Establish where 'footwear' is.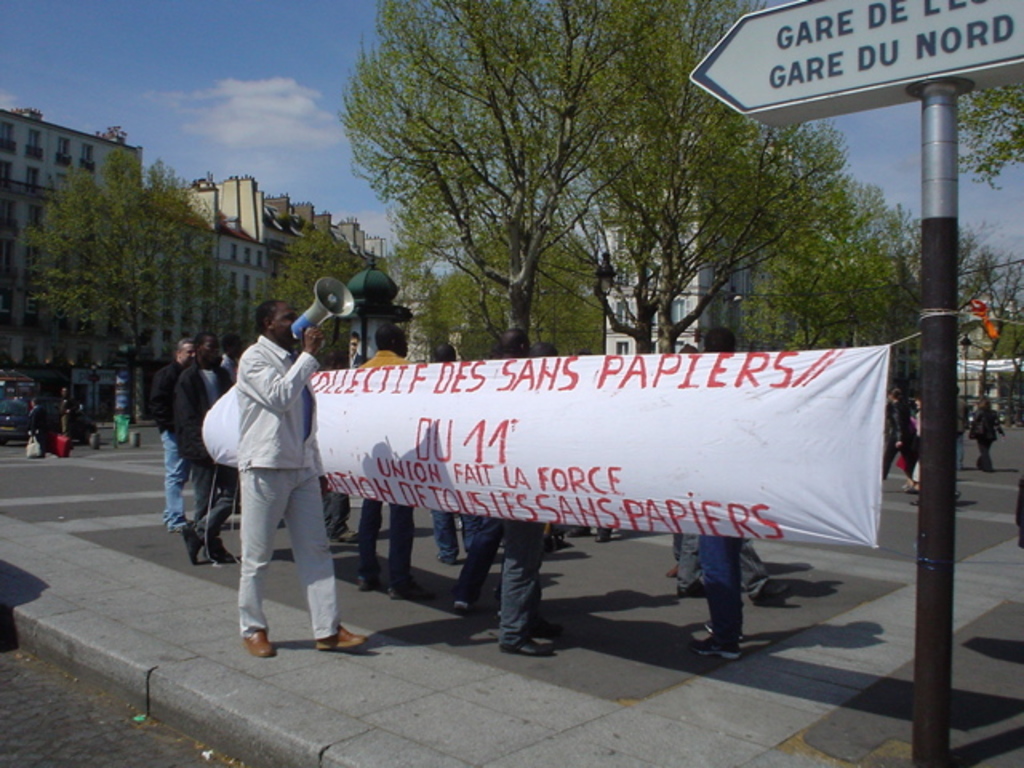
Established at detection(690, 637, 744, 659).
